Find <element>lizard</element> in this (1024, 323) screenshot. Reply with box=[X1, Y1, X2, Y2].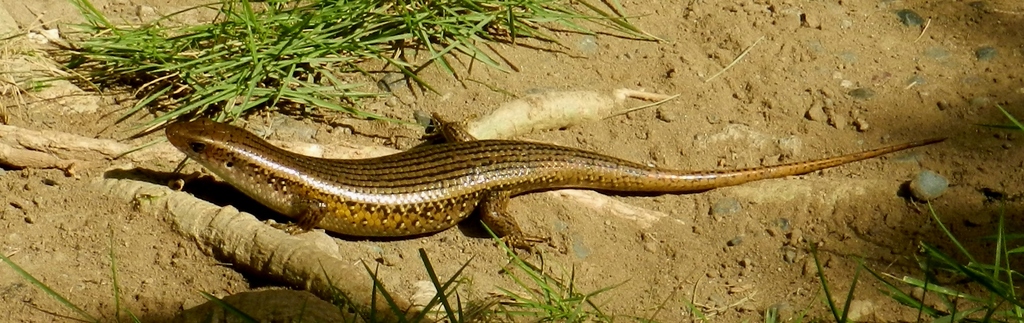
box=[130, 104, 939, 265].
